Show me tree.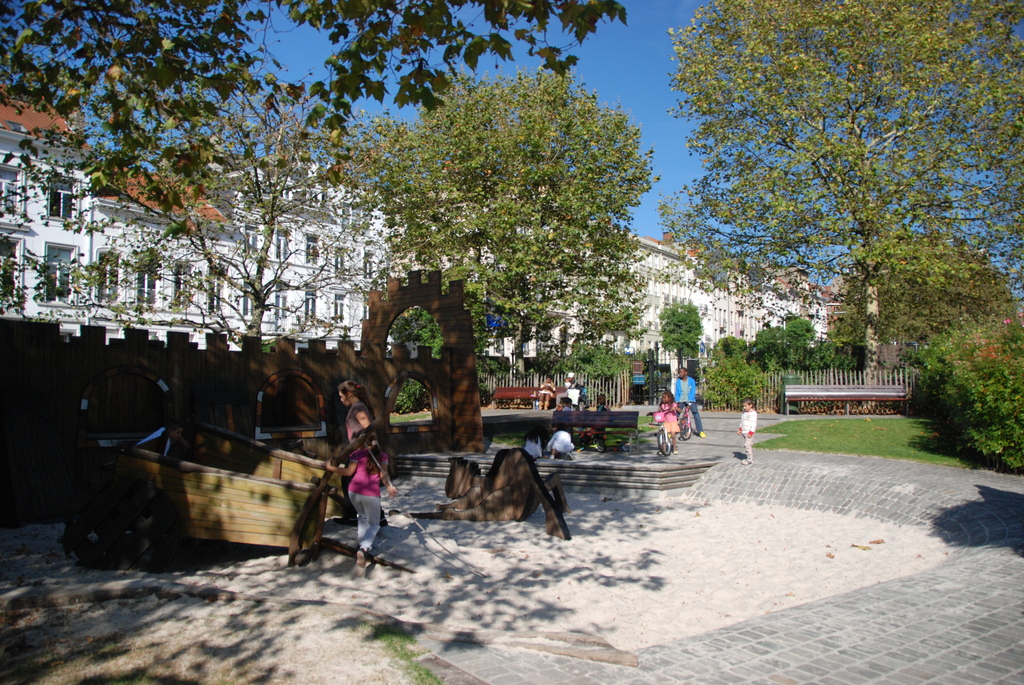
tree is here: (341, 64, 661, 391).
